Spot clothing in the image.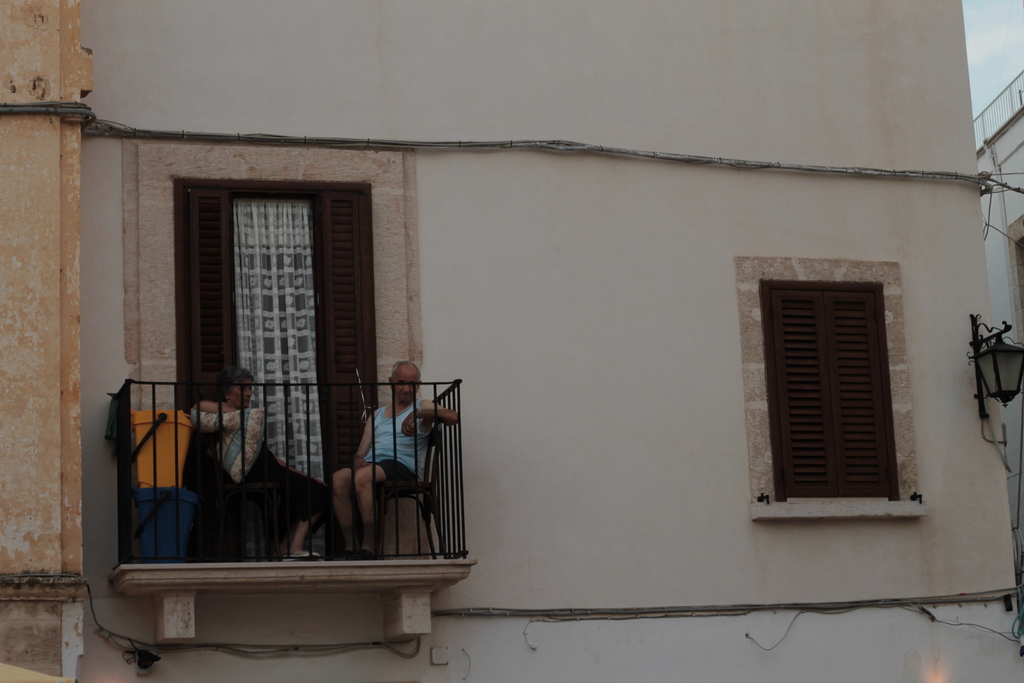
clothing found at crop(191, 399, 330, 551).
